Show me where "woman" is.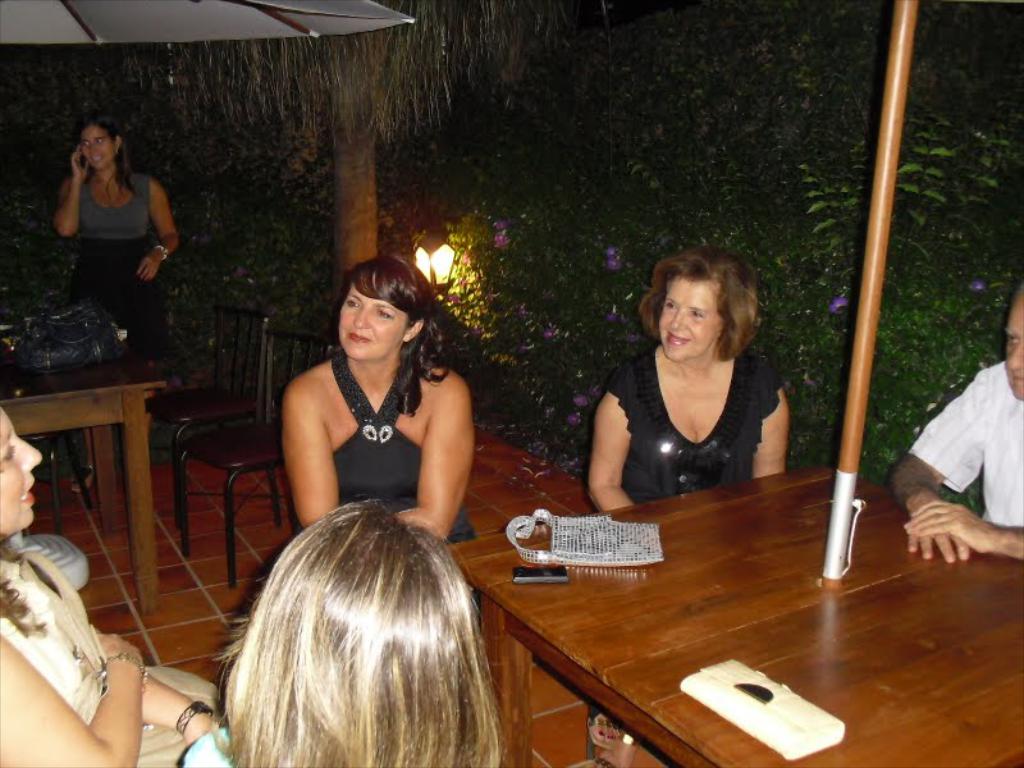
"woman" is at region(279, 256, 476, 553).
